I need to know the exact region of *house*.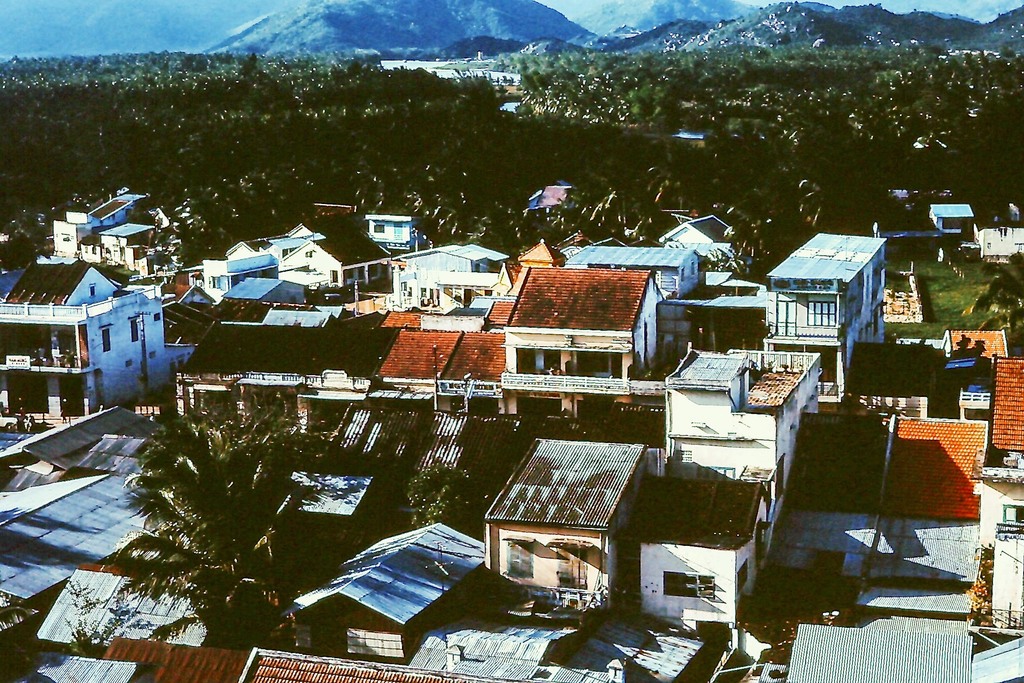
Region: pyautogui.locateOnScreen(0, 259, 199, 429).
